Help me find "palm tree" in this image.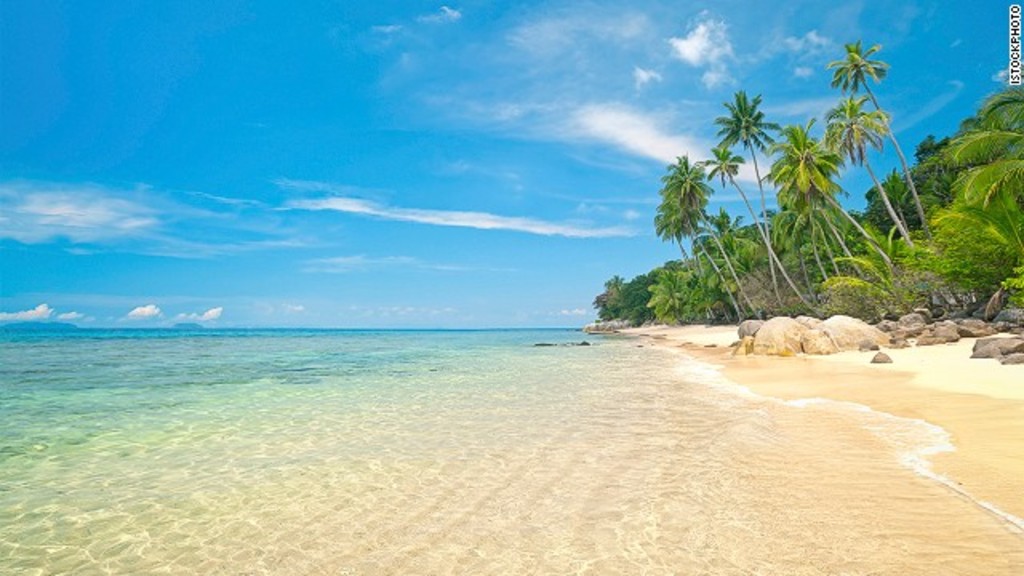
Found it: locate(693, 147, 821, 318).
